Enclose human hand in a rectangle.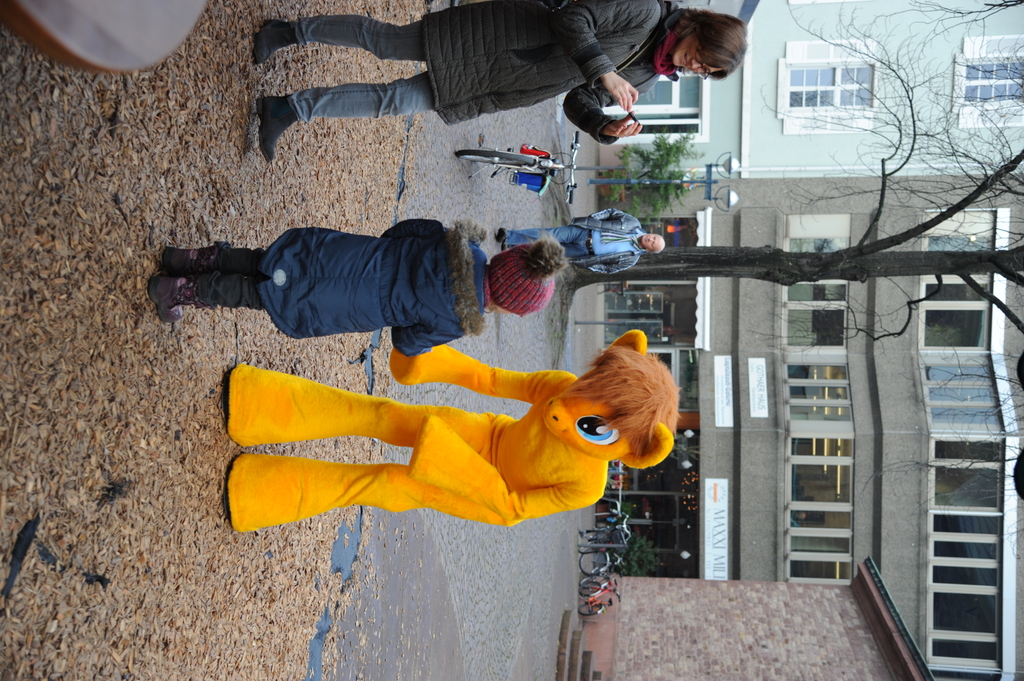
<box>600,111,643,139</box>.
